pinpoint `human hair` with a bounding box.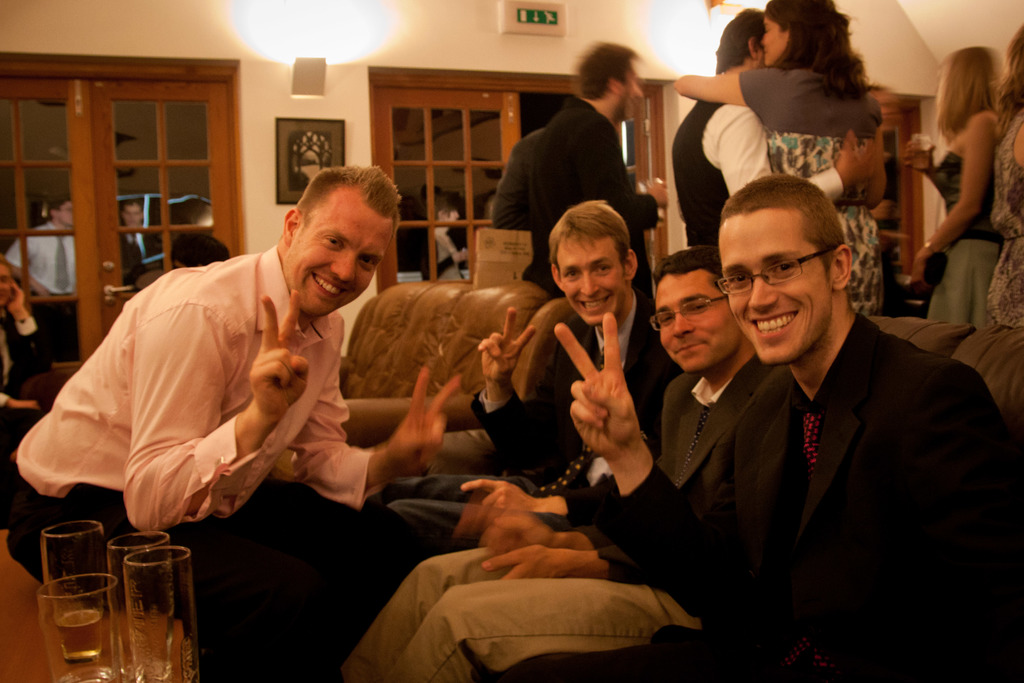
crop(988, 24, 1023, 125).
